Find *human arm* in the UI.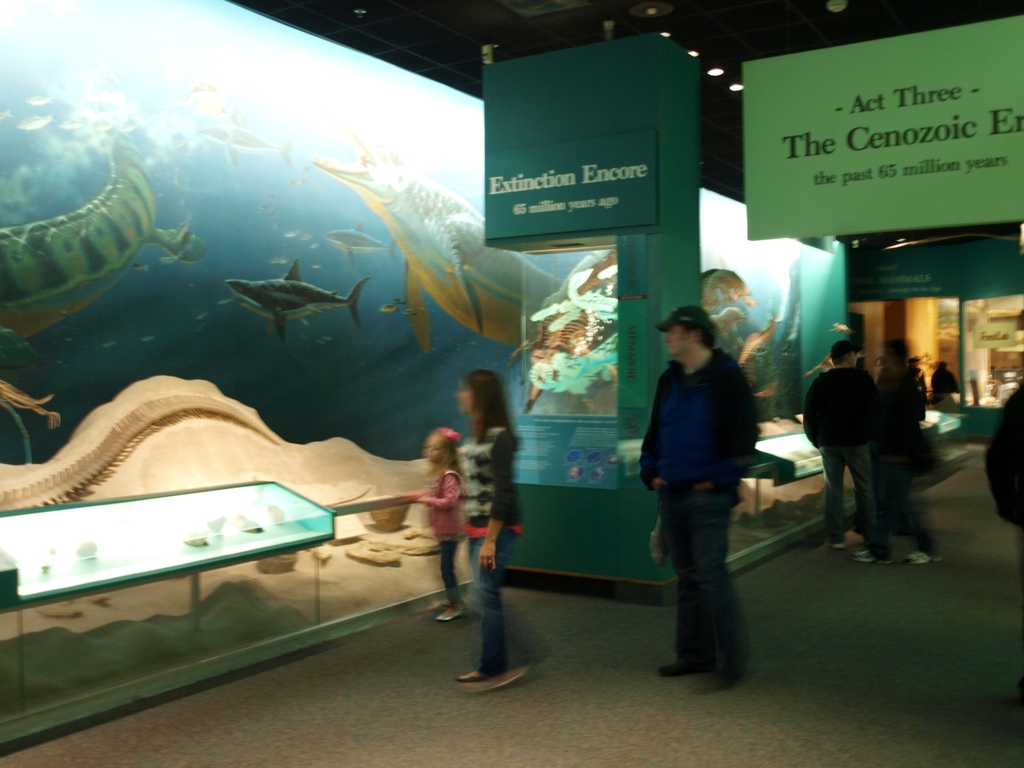
UI element at 800 385 821 451.
